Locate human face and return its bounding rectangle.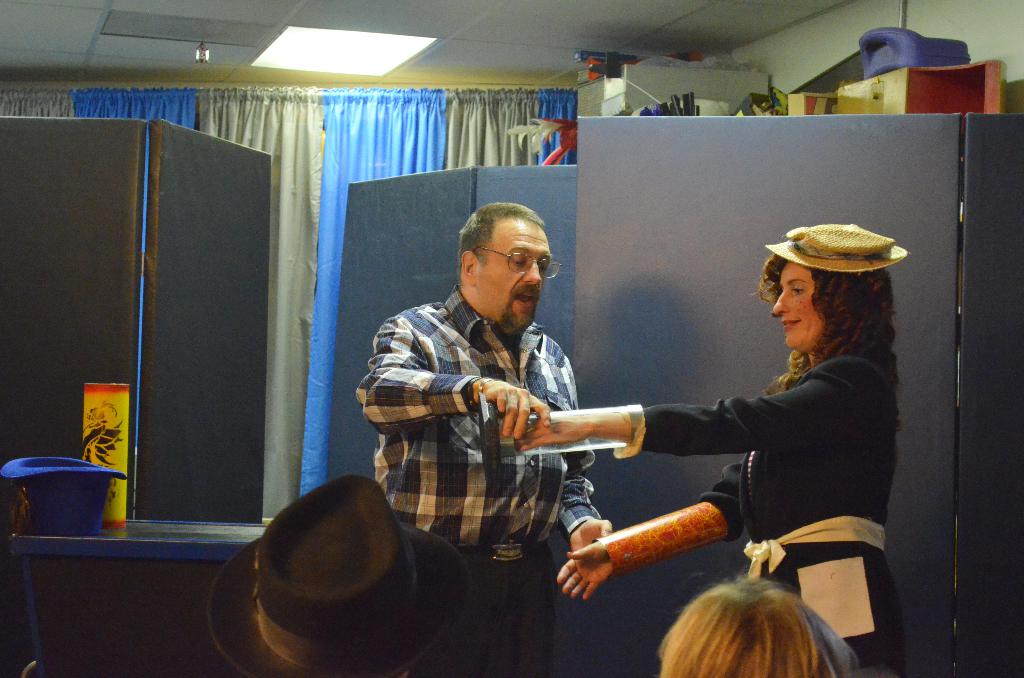
BBox(474, 216, 553, 327).
